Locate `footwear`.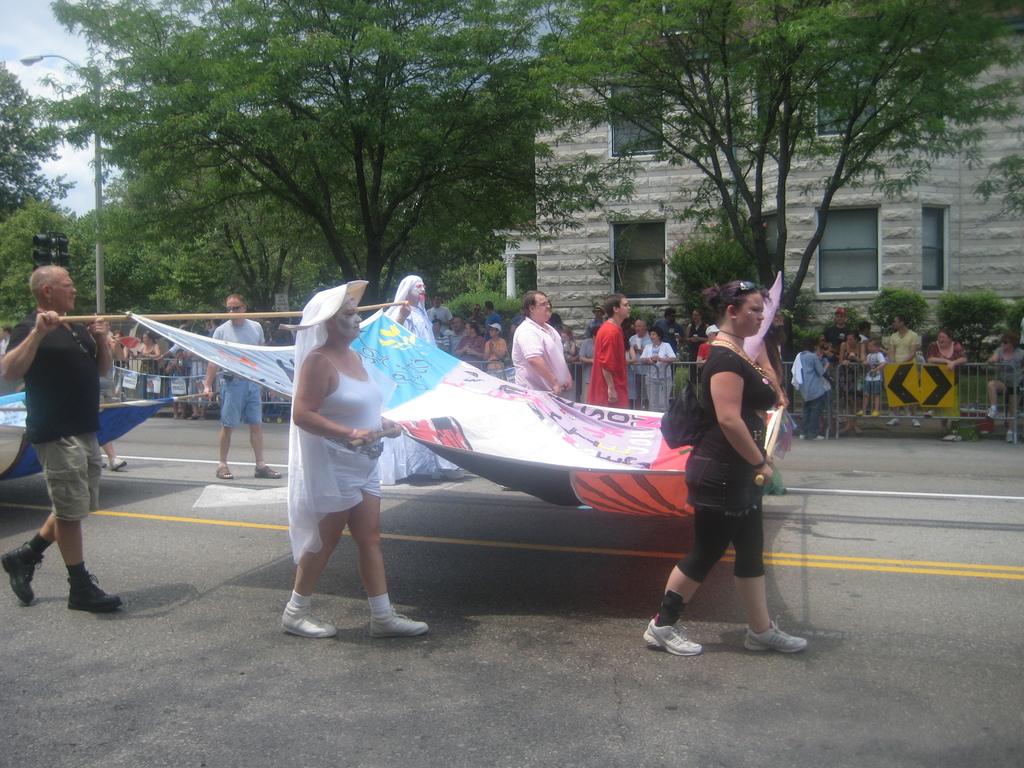
Bounding box: locate(945, 433, 964, 441).
